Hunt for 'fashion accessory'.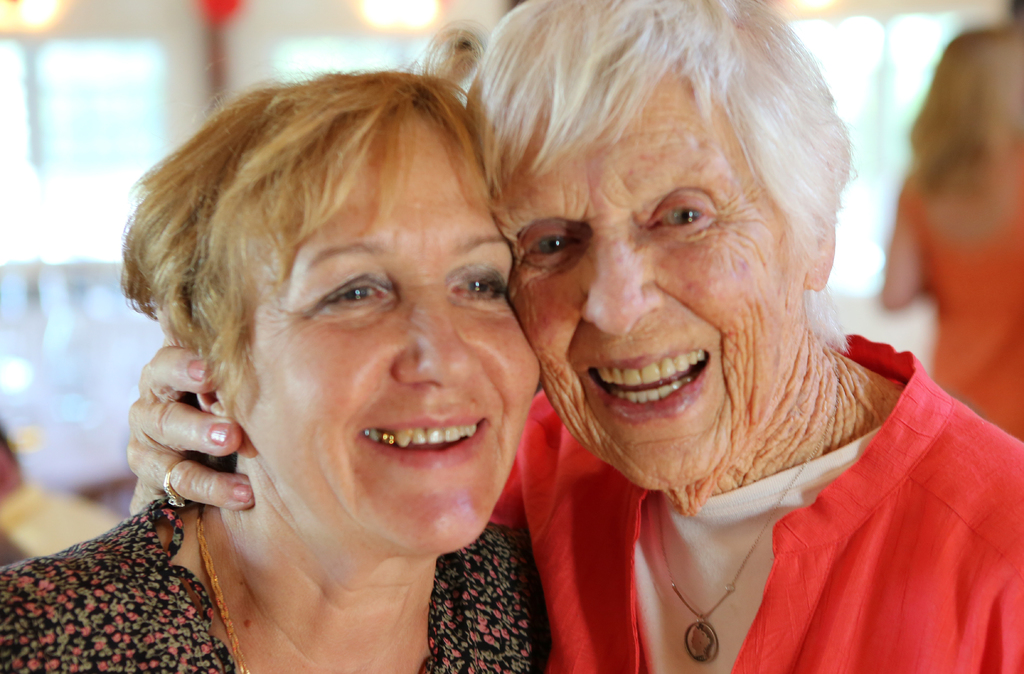
Hunted down at 163,456,183,510.
